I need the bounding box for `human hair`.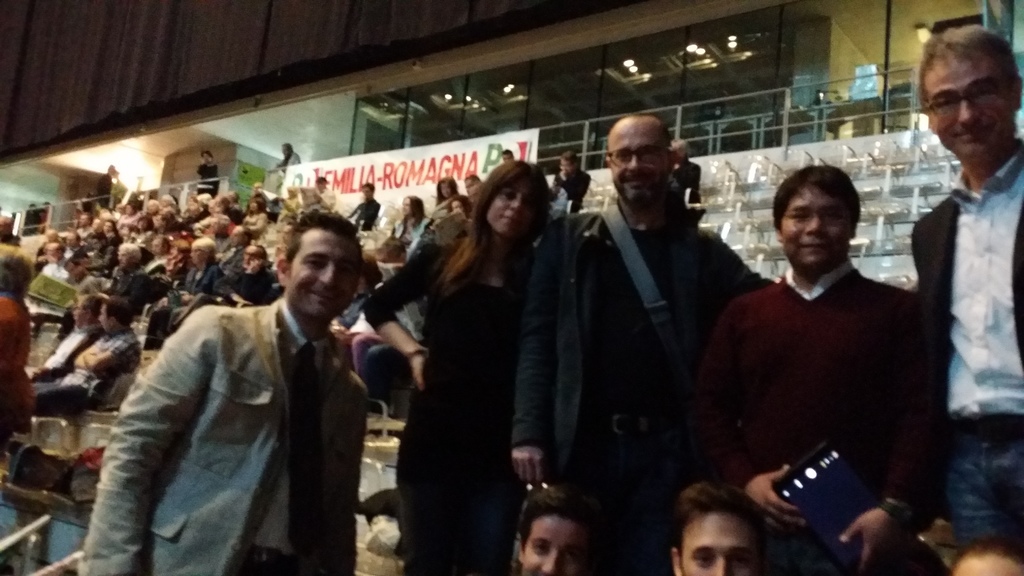
Here it is: [left=459, top=163, right=548, bottom=278].
